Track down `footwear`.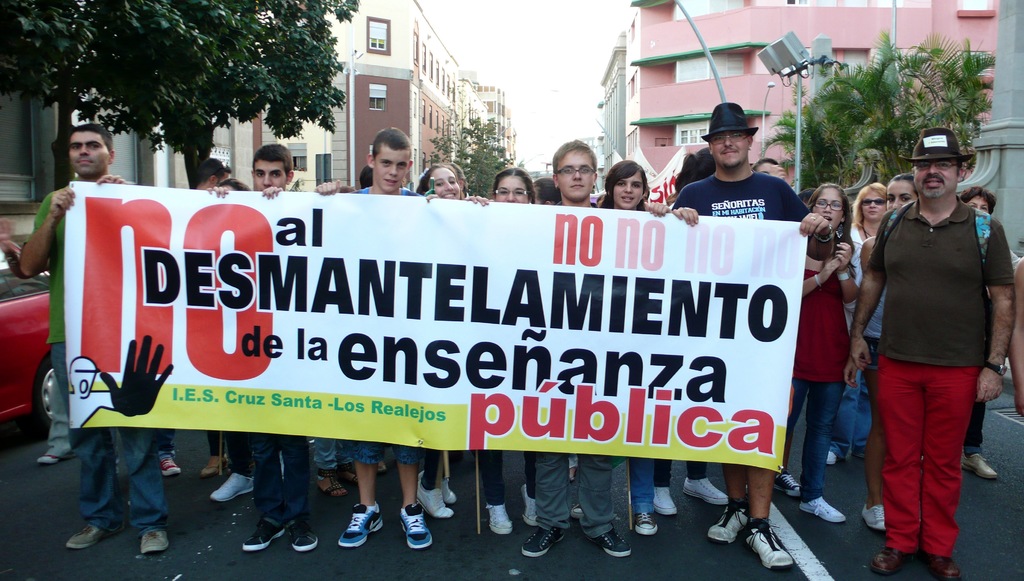
Tracked to rect(859, 503, 885, 537).
